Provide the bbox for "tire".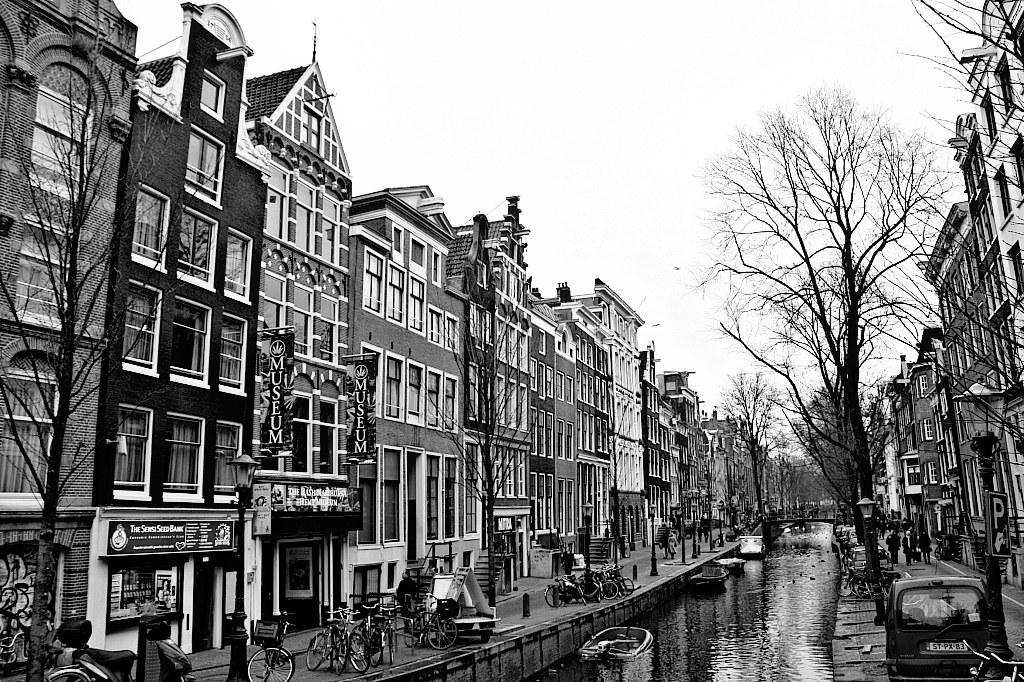
rect(386, 628, 399, 663).
